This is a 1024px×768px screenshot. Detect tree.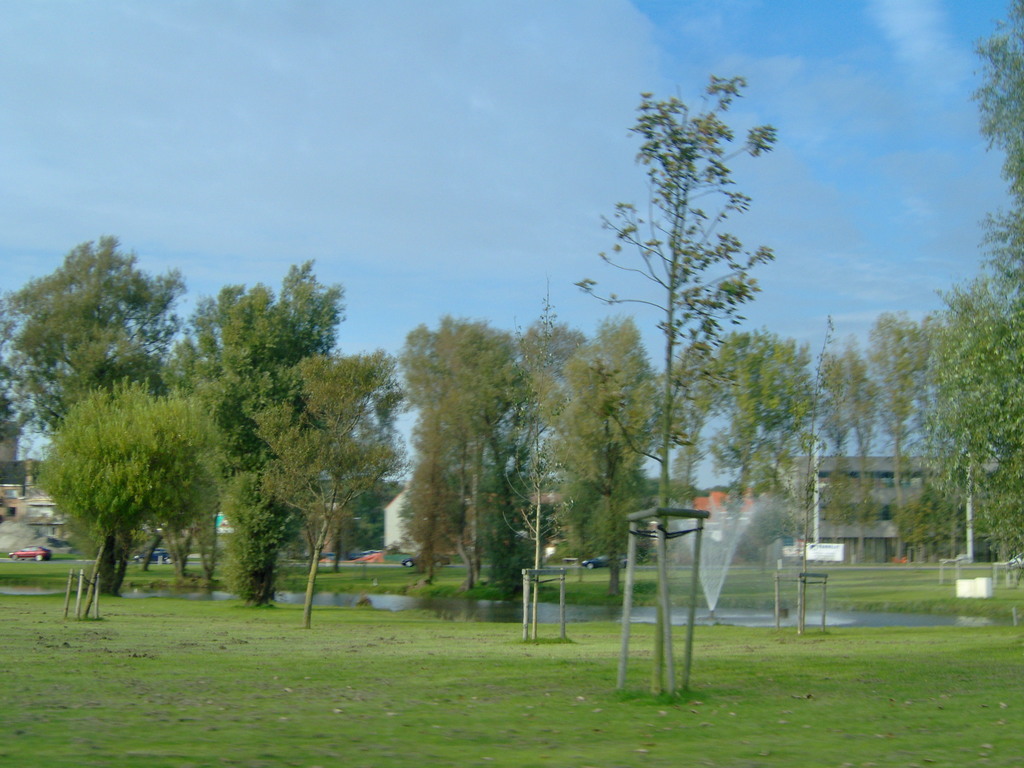
581/79/792/556.
